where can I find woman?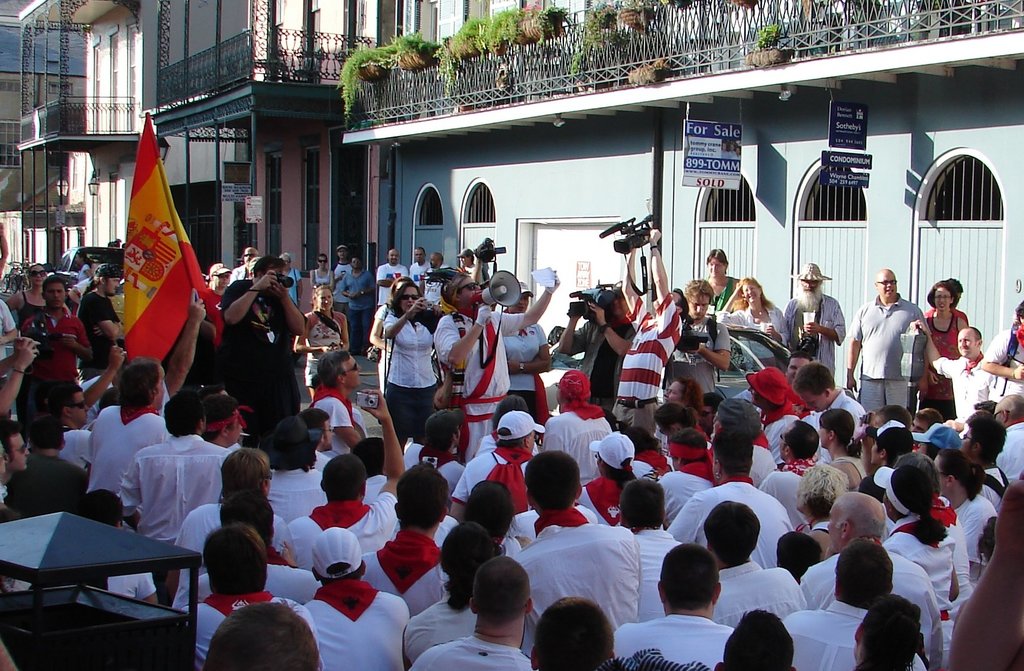
You can find it at Rect(3, 262, 71, 329).
